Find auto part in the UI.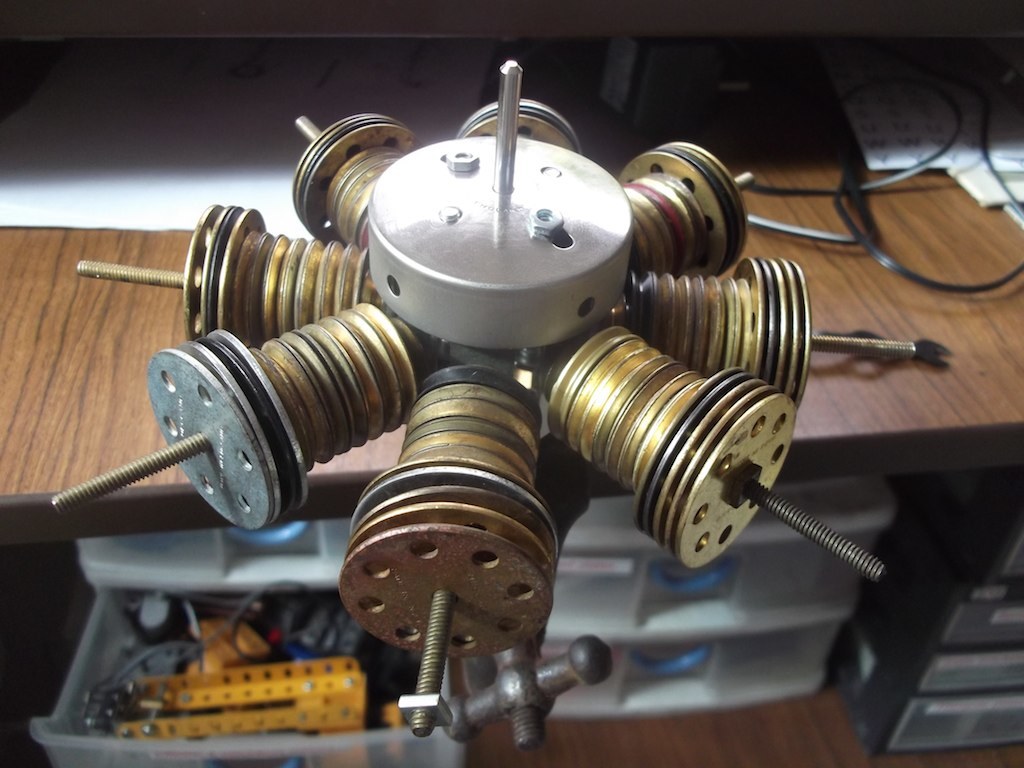
UI element at <box>50,57,917,744</box>.
